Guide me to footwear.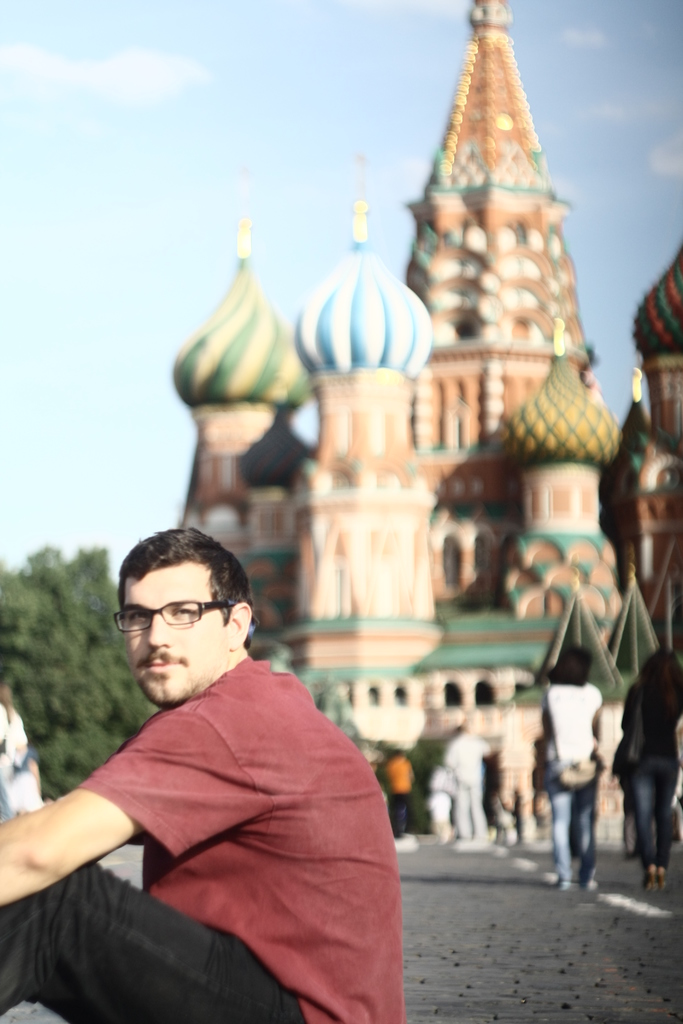
Guidance: (x1=548, y1=876, x2=576, y2=893).
